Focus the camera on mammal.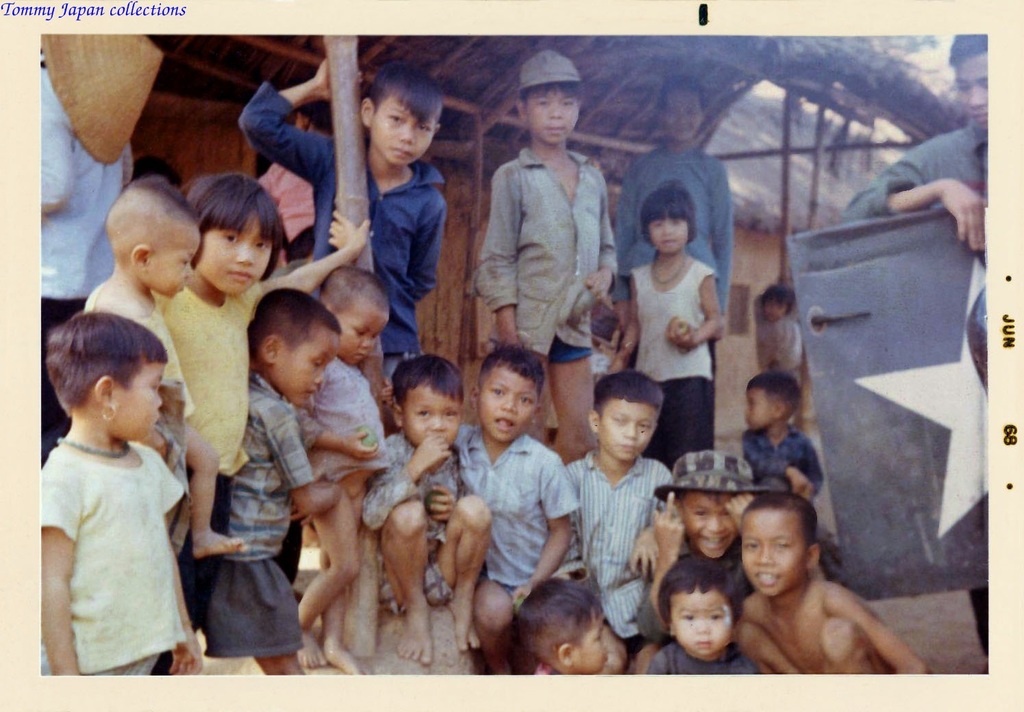
Focus region: x1=466, y1=47, x2=619, y2=470.
